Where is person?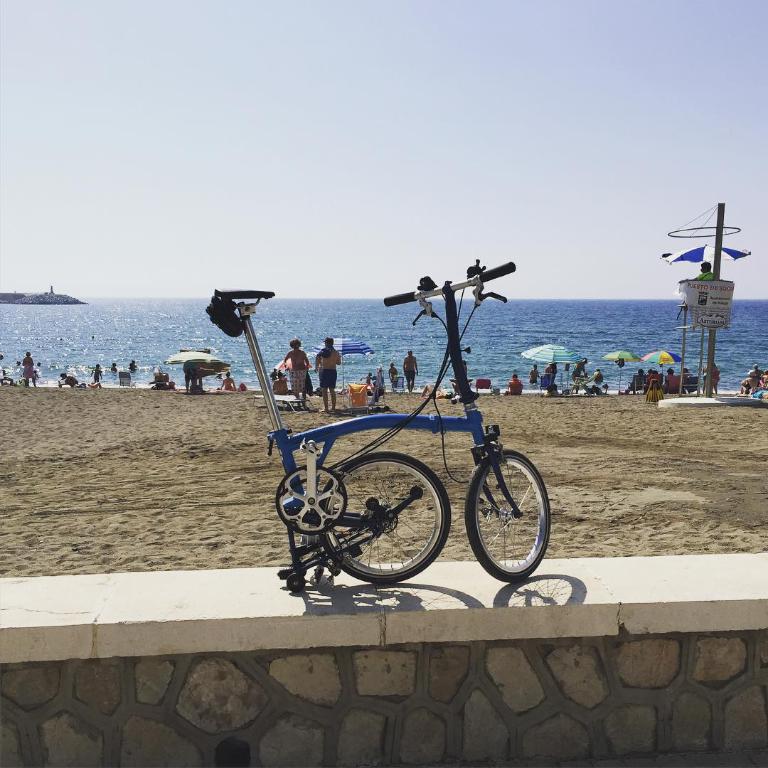
x1=110, y1=363, x2=114, y2=376.
